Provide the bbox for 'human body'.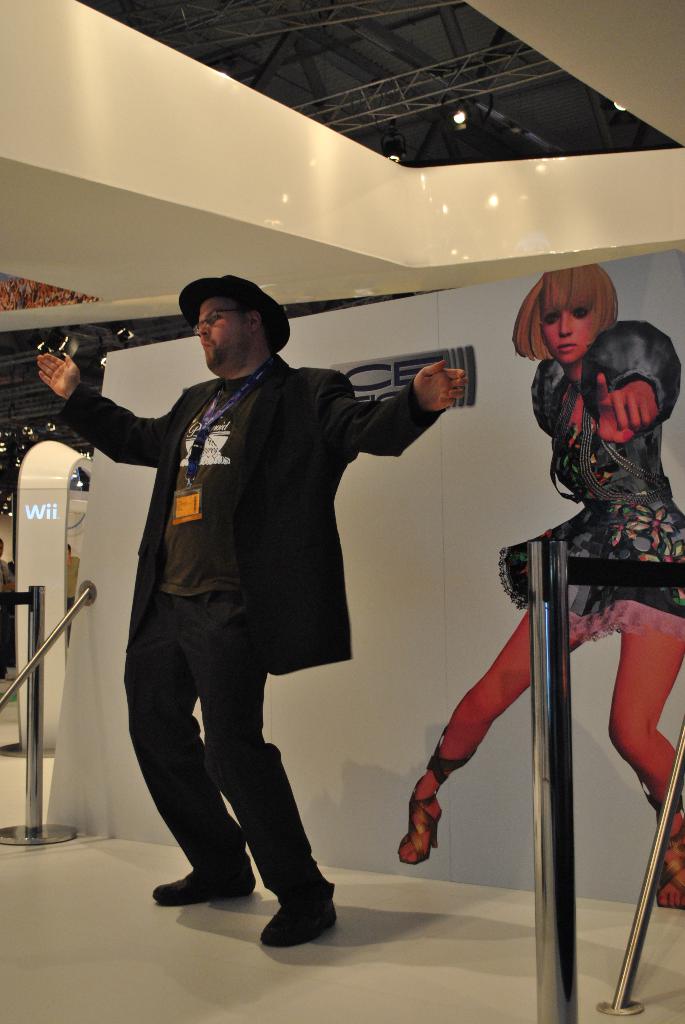
box=[71, 259, 376, 902].
